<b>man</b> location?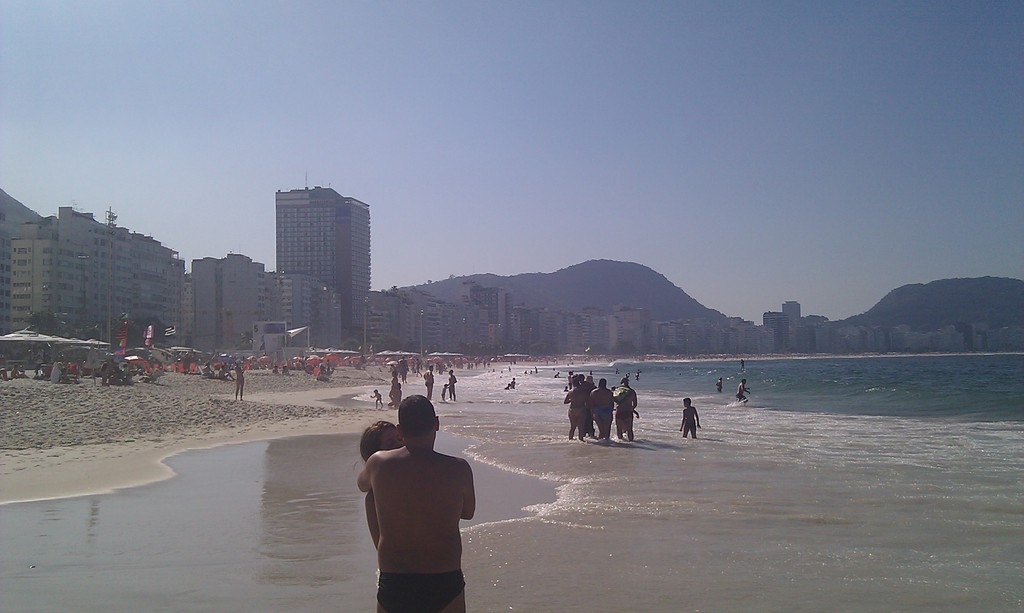
<bbox>732, 376, 752, 409</bbox>
